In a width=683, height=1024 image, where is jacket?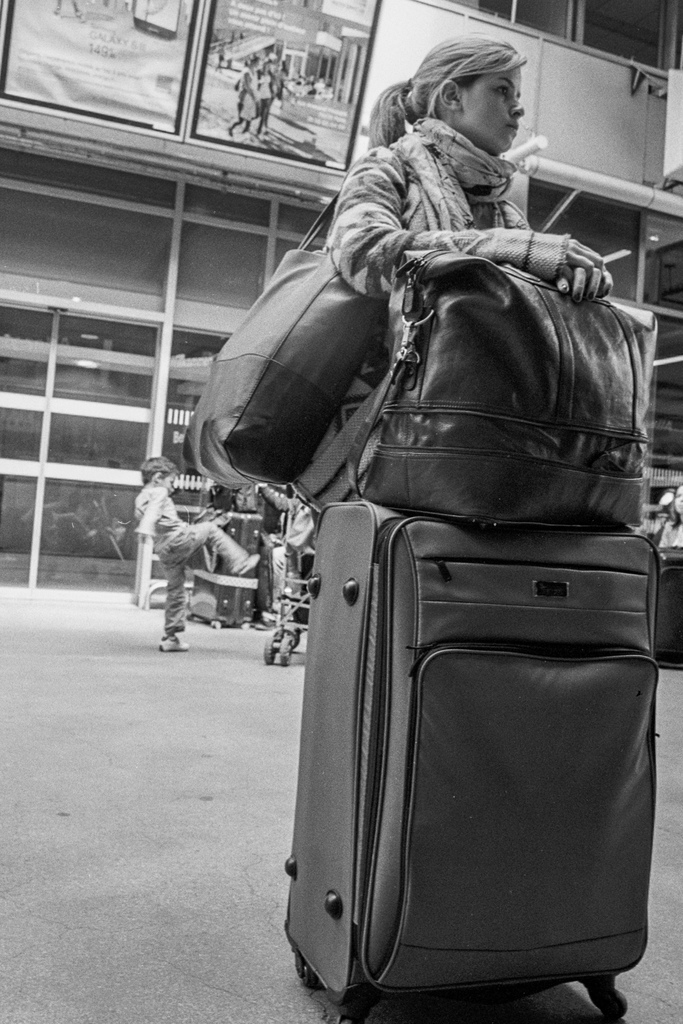
crop(318, 142, 567, 433).
